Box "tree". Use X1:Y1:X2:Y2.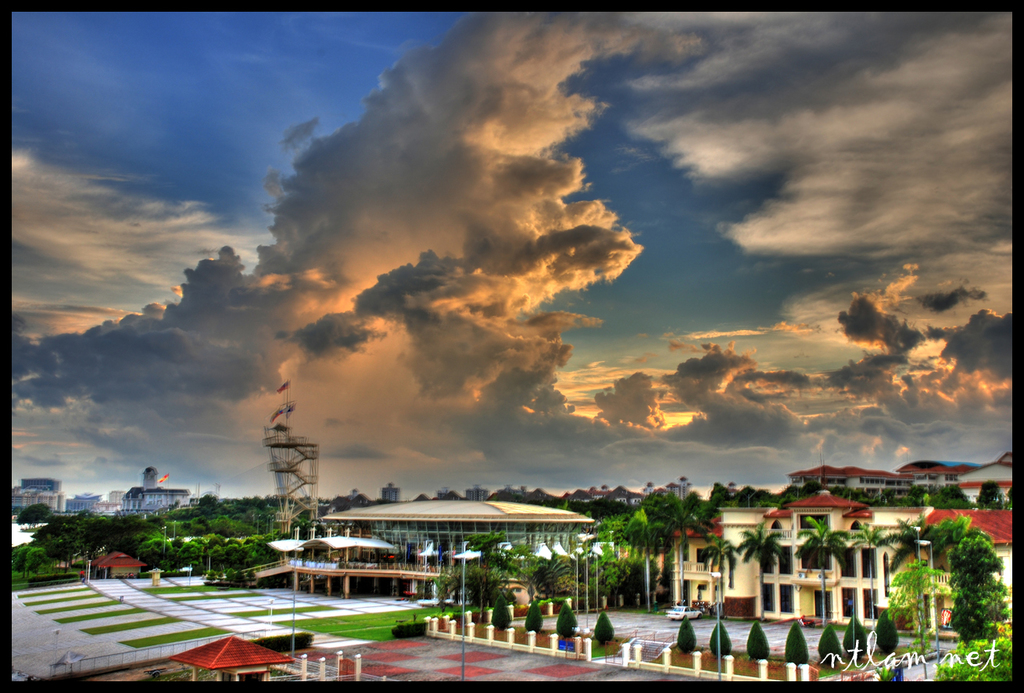
945:527:1013:650.
